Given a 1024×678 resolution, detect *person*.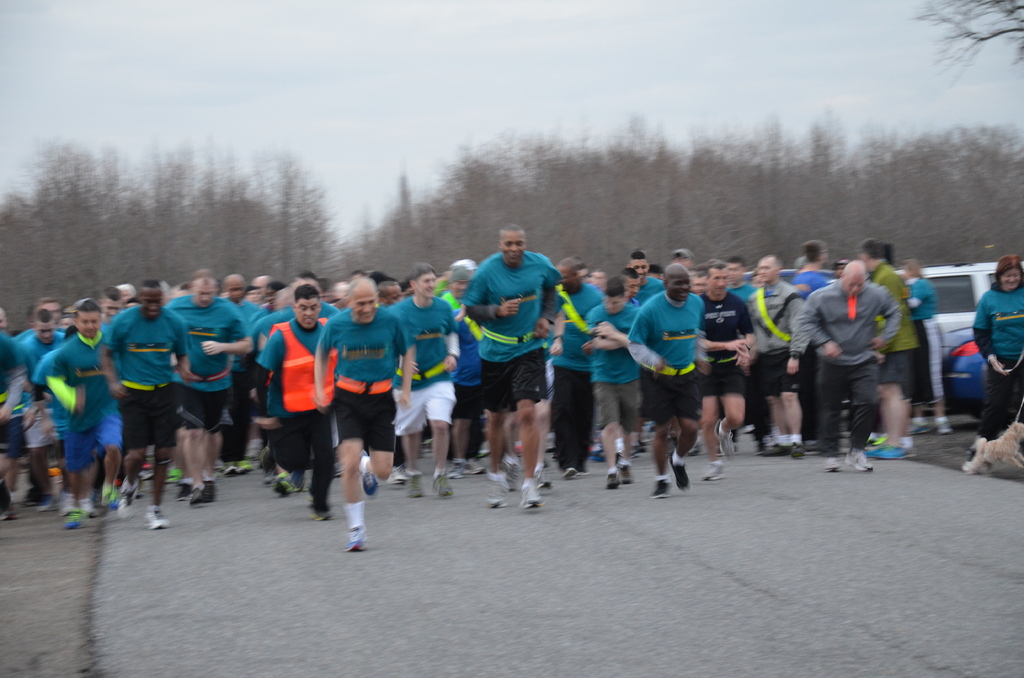
(188,270,248,487).
